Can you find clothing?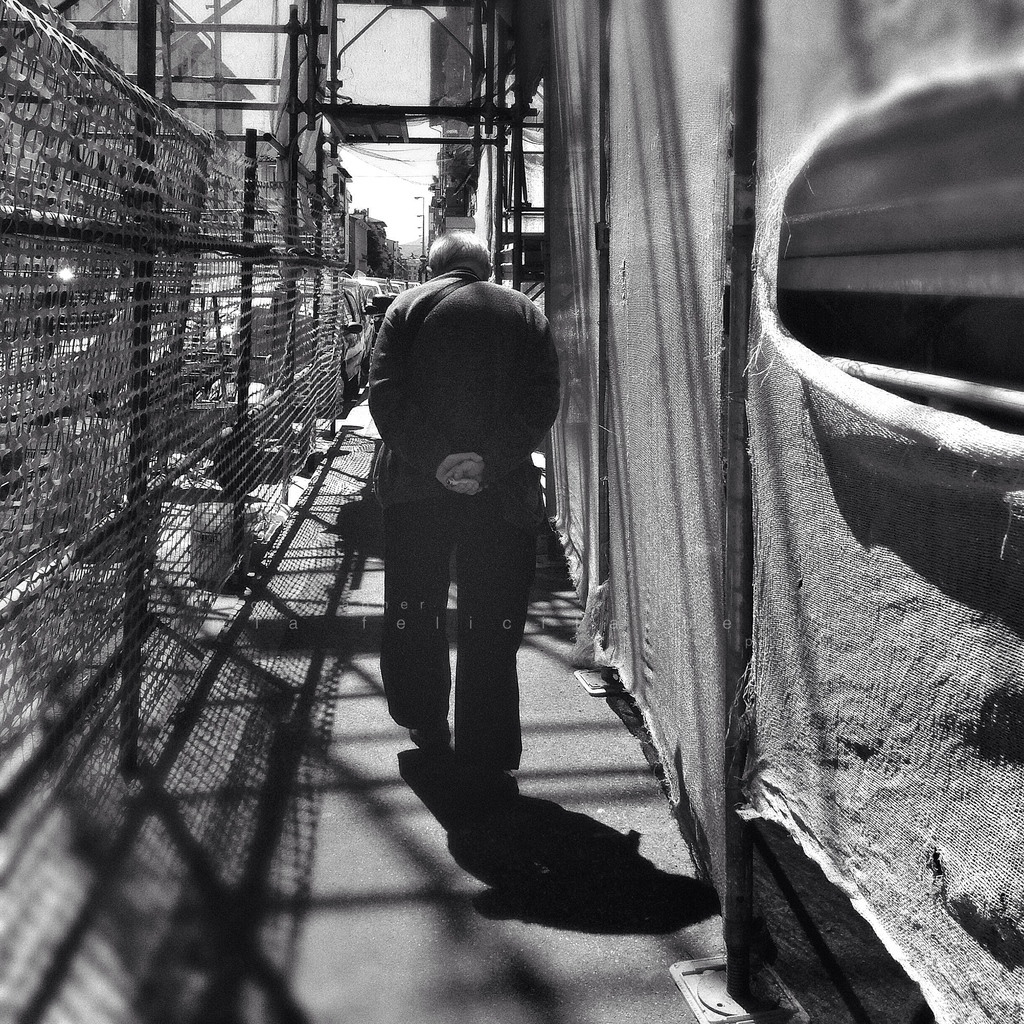
Yes, bounding box: [335,221,591,796].
